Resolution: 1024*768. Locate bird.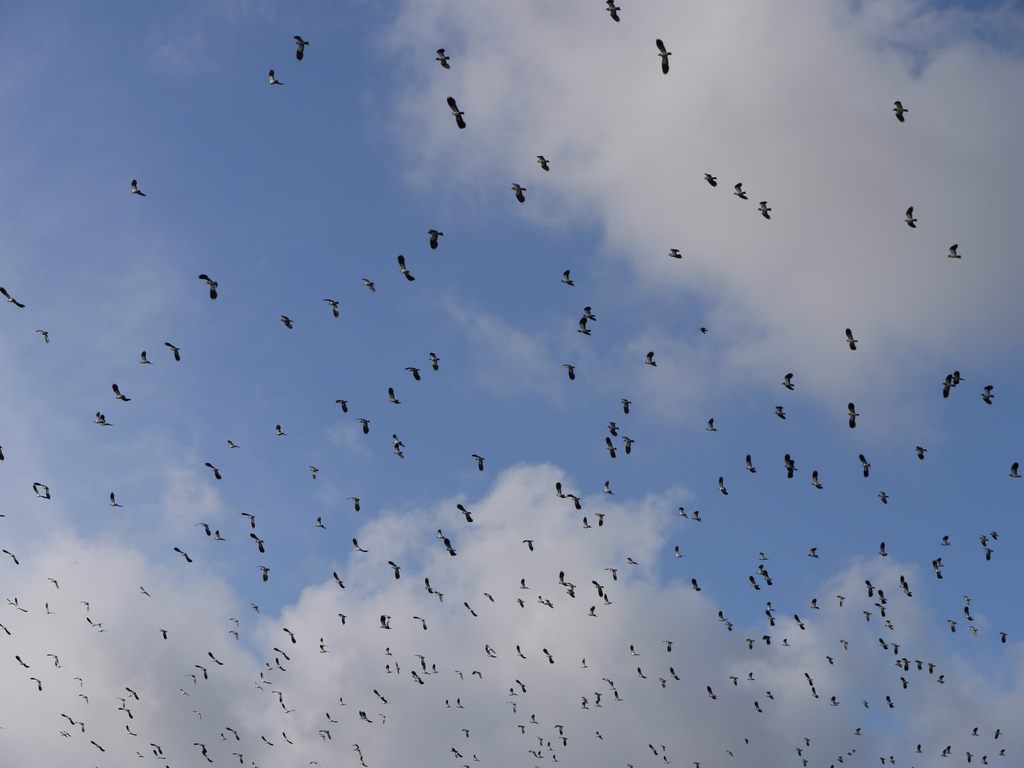
[237,508,256,530].
